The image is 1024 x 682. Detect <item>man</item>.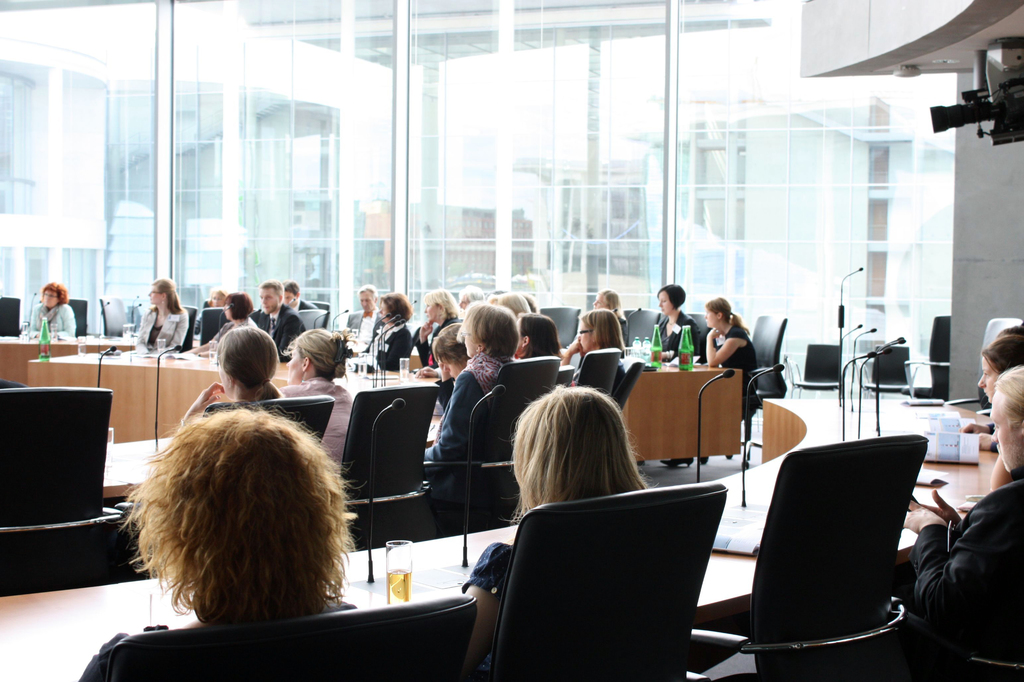
Detection: box=[245, 277, 305, 362].
